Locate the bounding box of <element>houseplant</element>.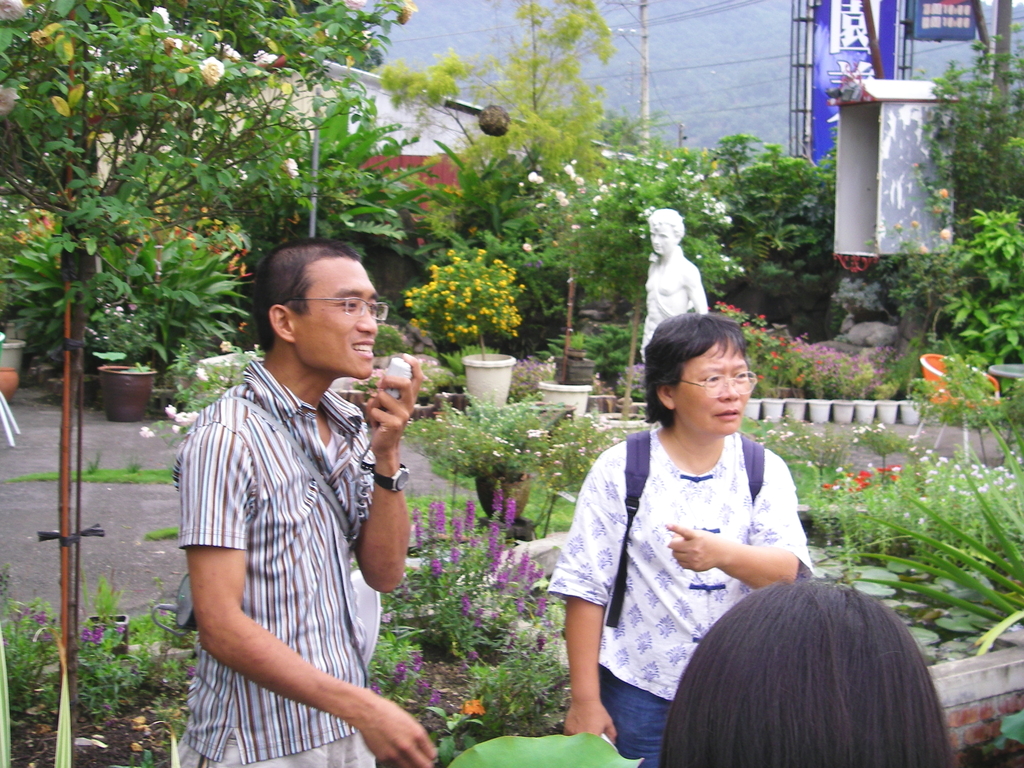
Bounding box: locate(84, 352, 169, 414).
